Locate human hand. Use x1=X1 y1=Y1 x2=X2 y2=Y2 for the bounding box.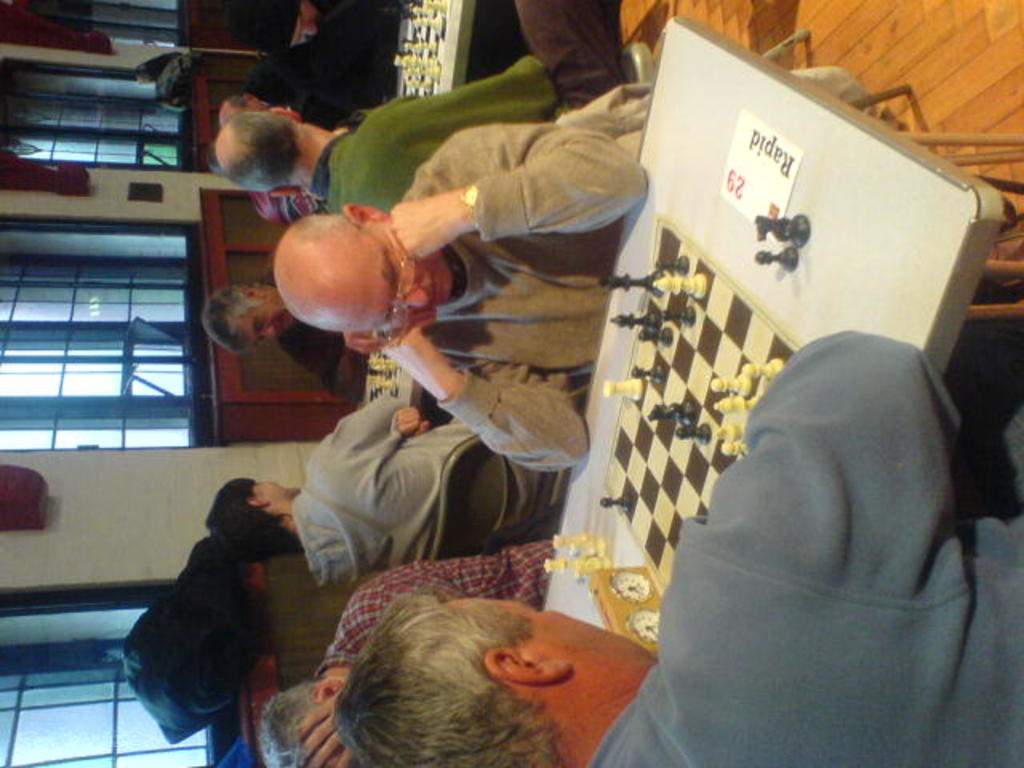
x1=376 y1=306 x2=451 y2=394.
